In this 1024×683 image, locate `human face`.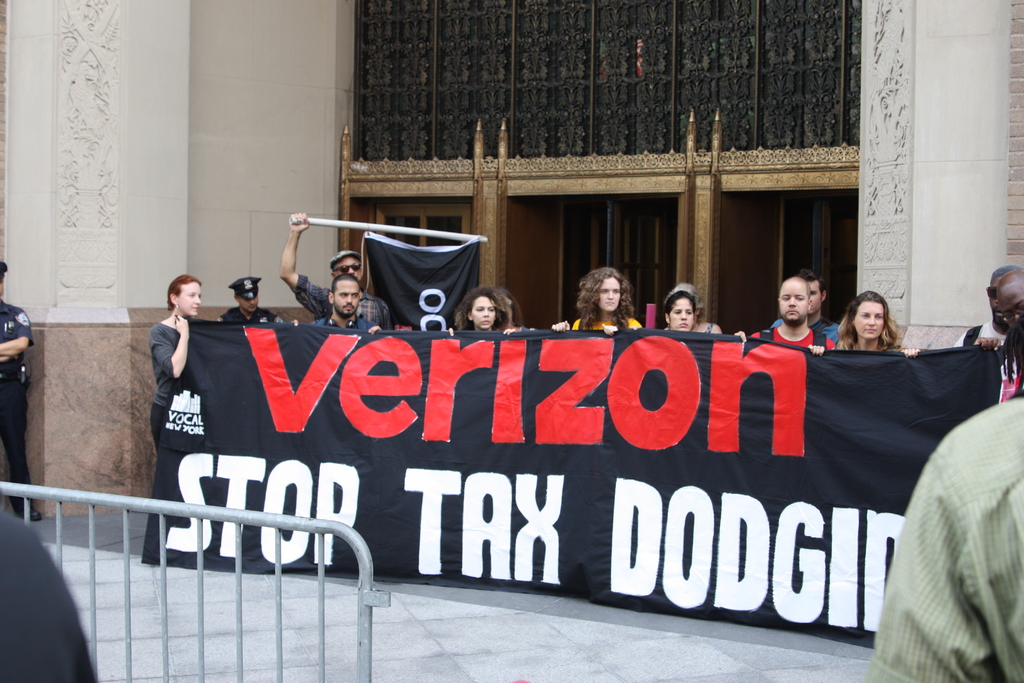
Bounding box: bbox=[778, 289, 807, 320].
